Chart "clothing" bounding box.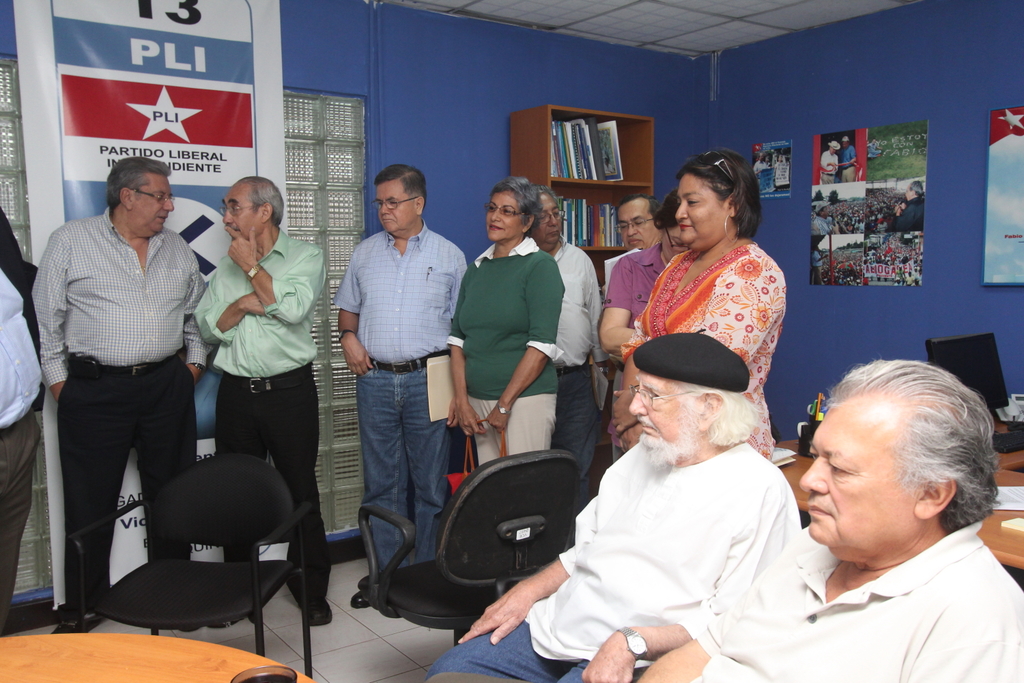
Charted: {"x1": 814, "y1": 219, "x2": 830, "y2": 233}.
